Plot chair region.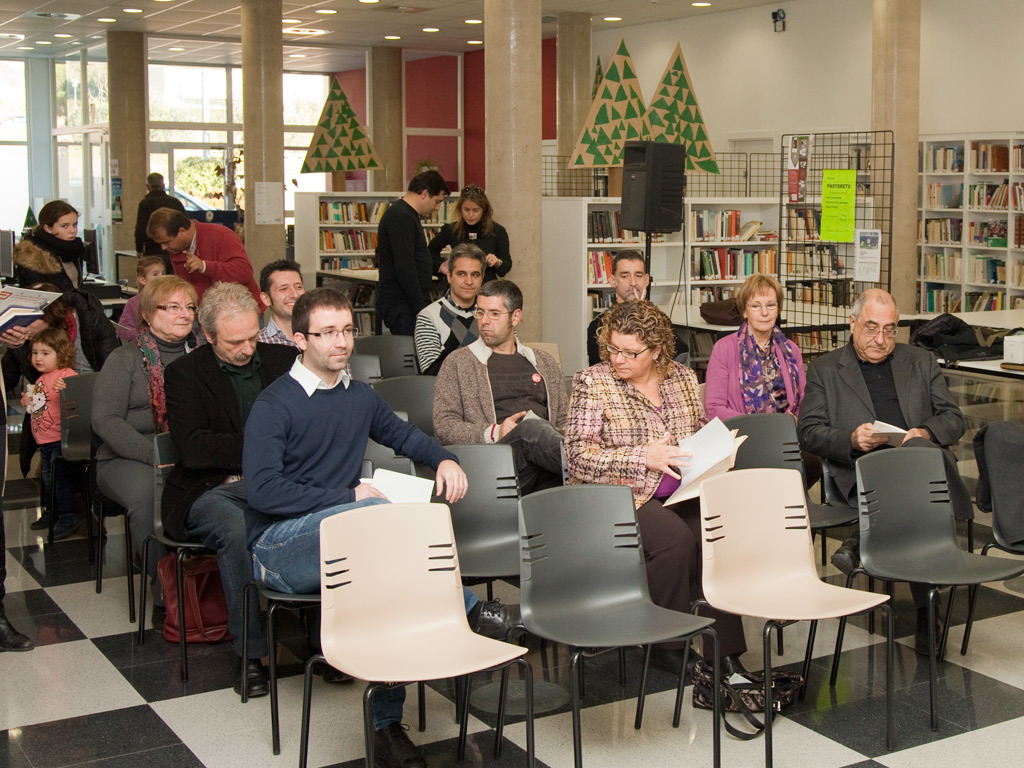
Plotted at left=62, top=376, right=127, bottom=594.
